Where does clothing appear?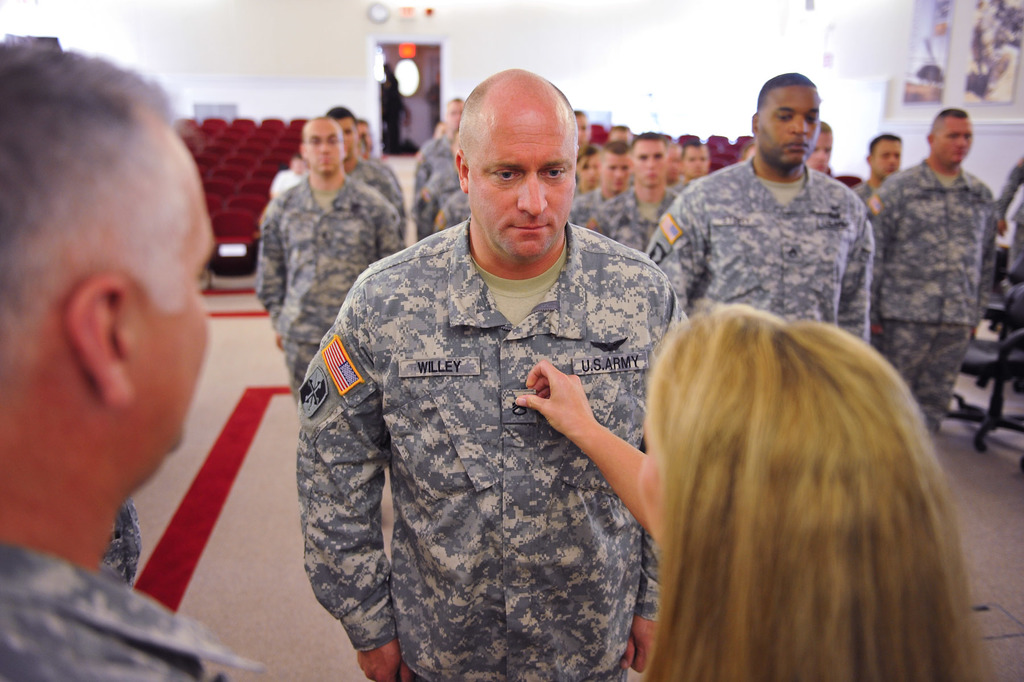
Appears at [left=342, top=150, right=407, bottom=233].
